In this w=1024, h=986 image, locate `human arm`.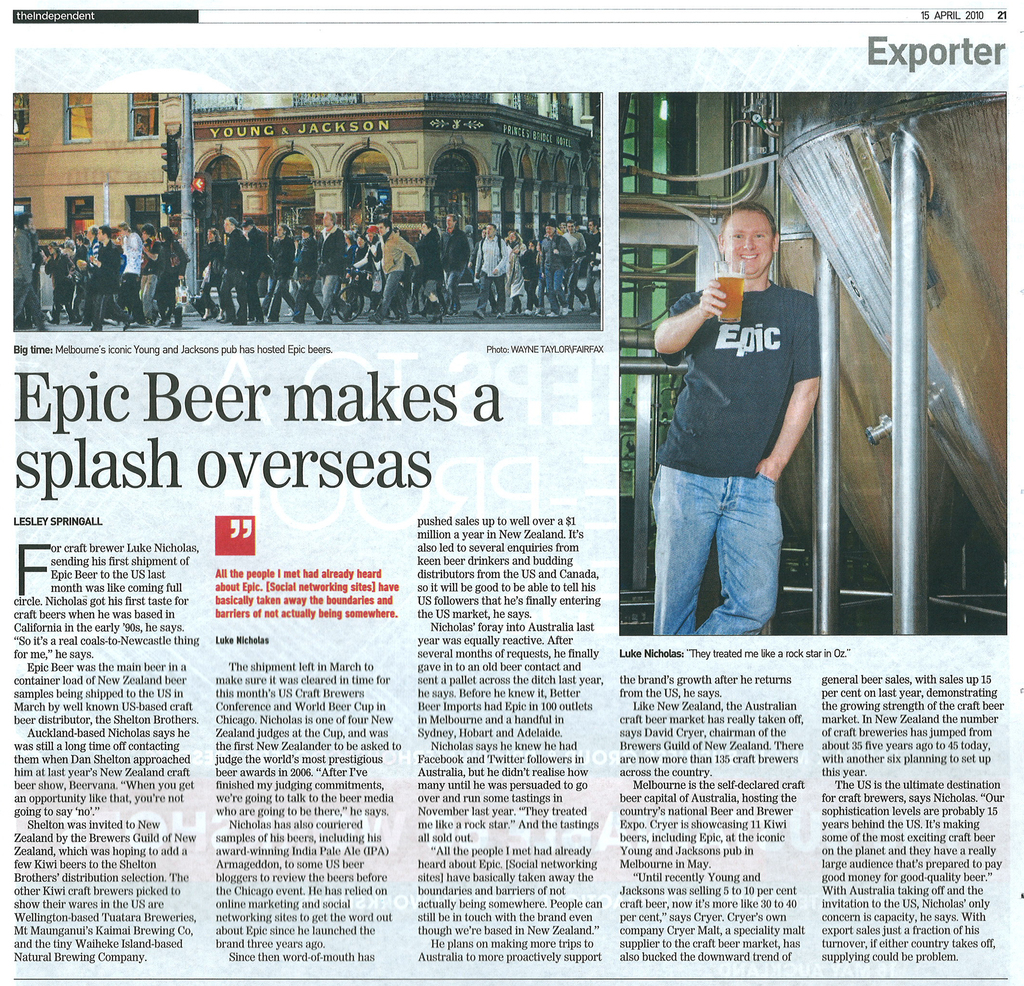
Bounding box: (281, 239, 298, 277).
